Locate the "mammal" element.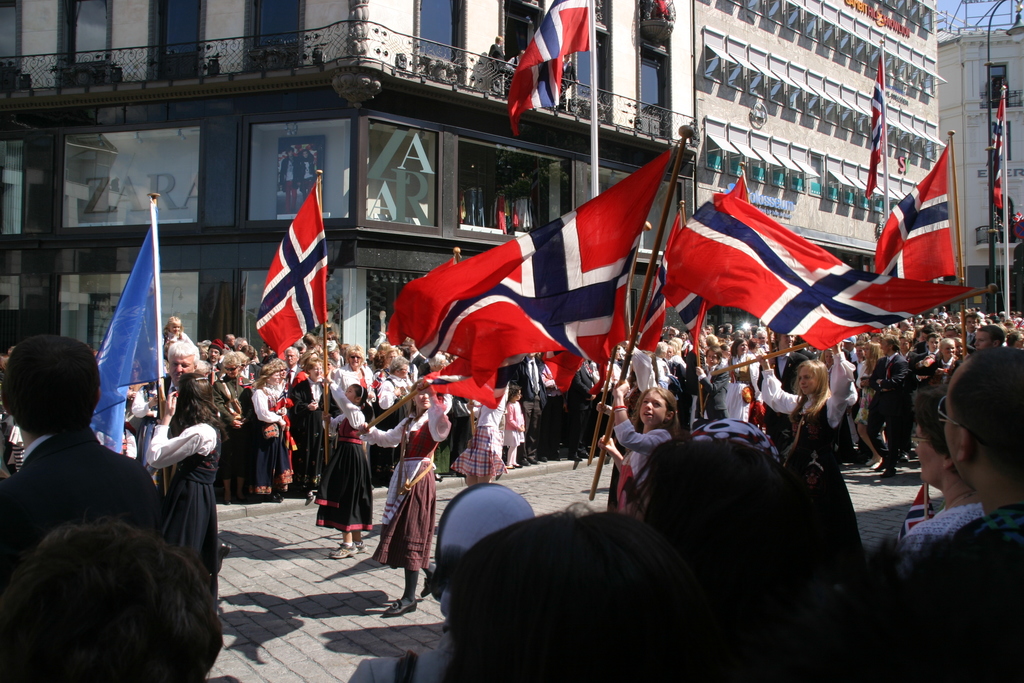
Element bbox: {"left": 346, "top": 365, "right": 454, "bottom": 620}.
